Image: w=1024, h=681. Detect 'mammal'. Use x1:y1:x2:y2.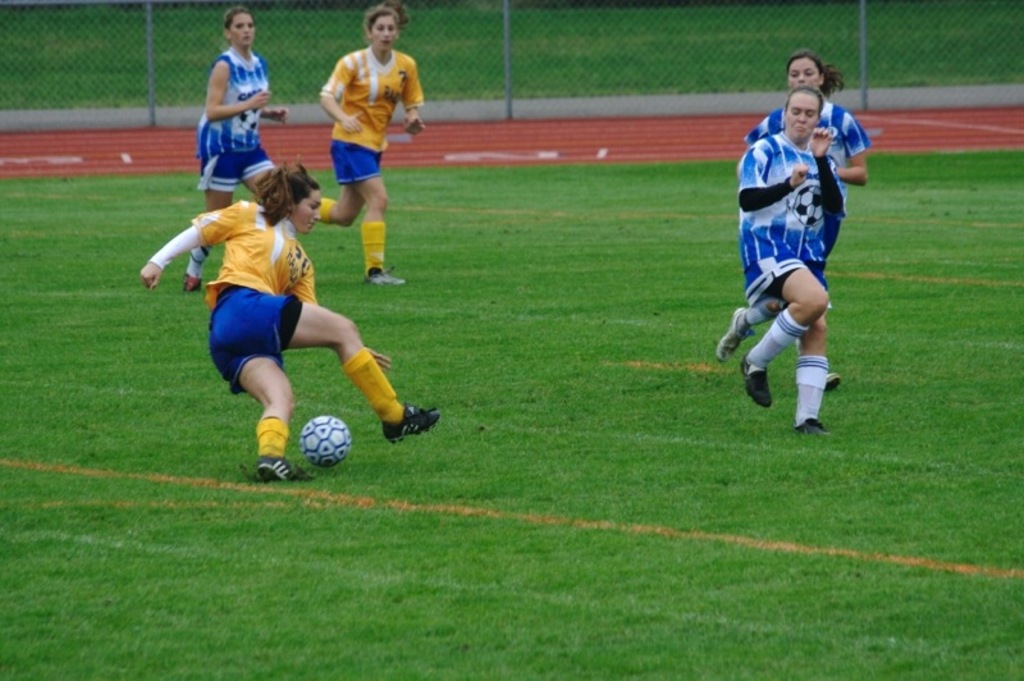
183:5:289:293.
